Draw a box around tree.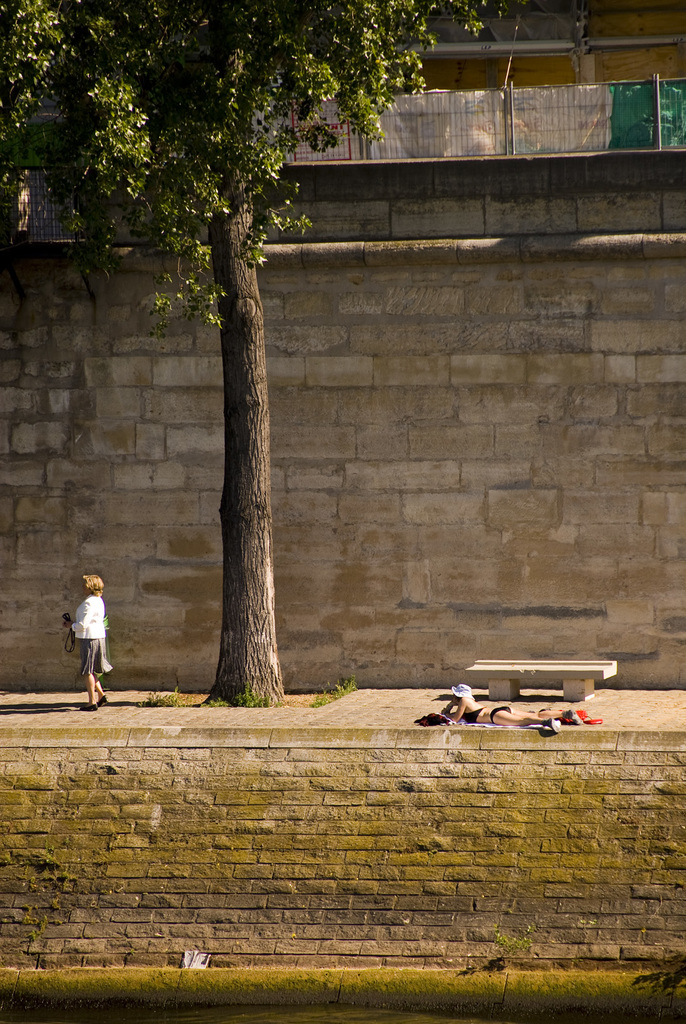
l=37, t=0, r=572, b=715.
